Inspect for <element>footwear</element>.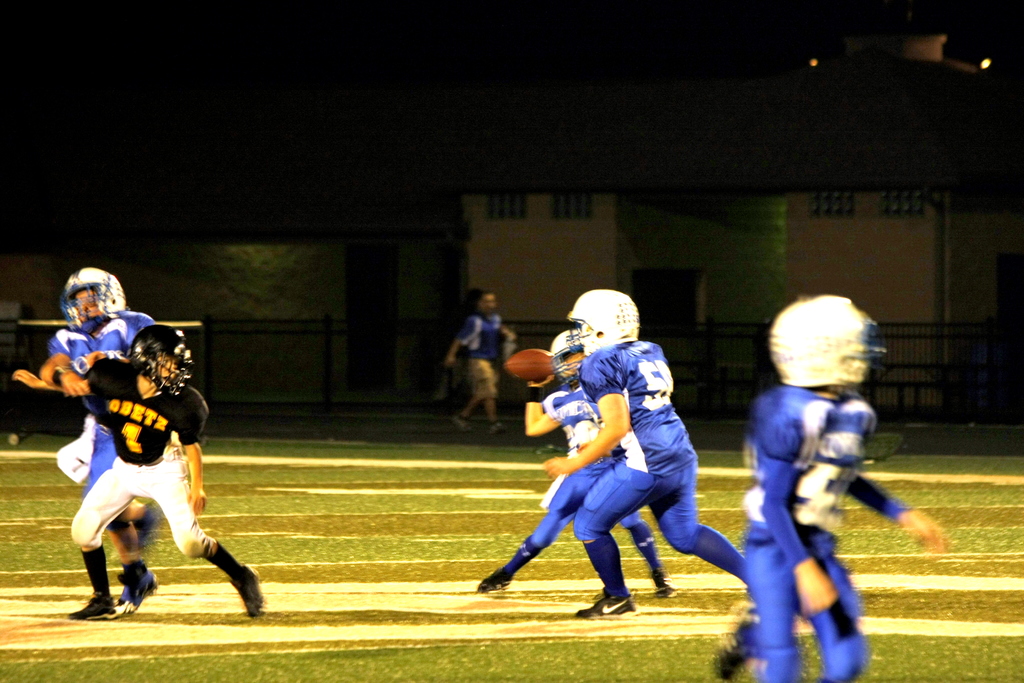
Inspection: locate(477, 572, 514, 593).
